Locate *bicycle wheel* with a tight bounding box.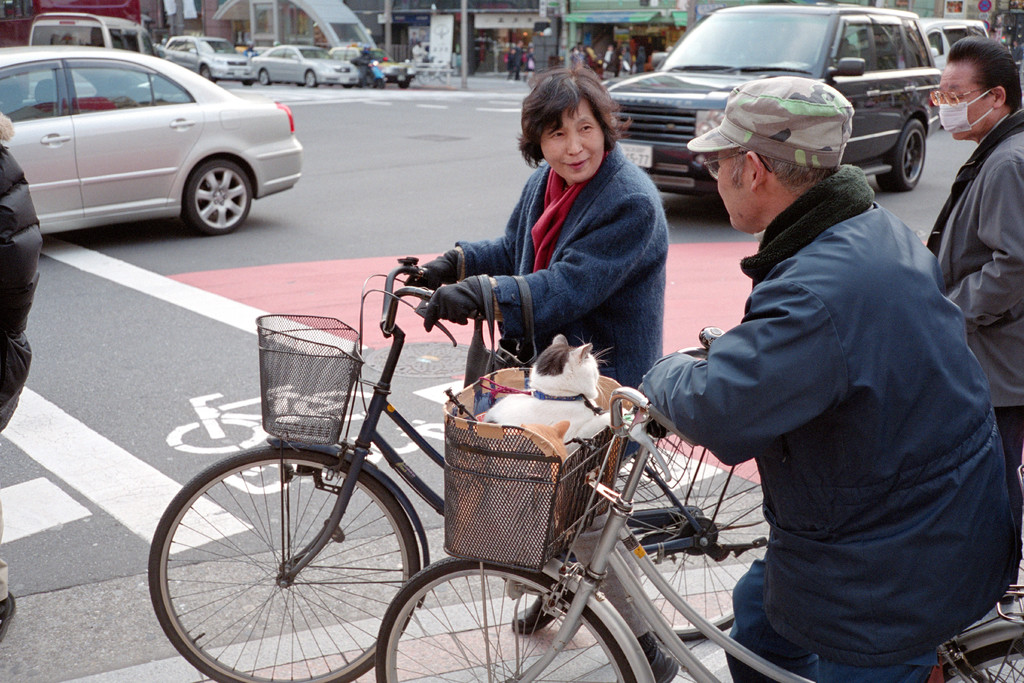
(x1=608, y1=431, x2=769, y2=643).
